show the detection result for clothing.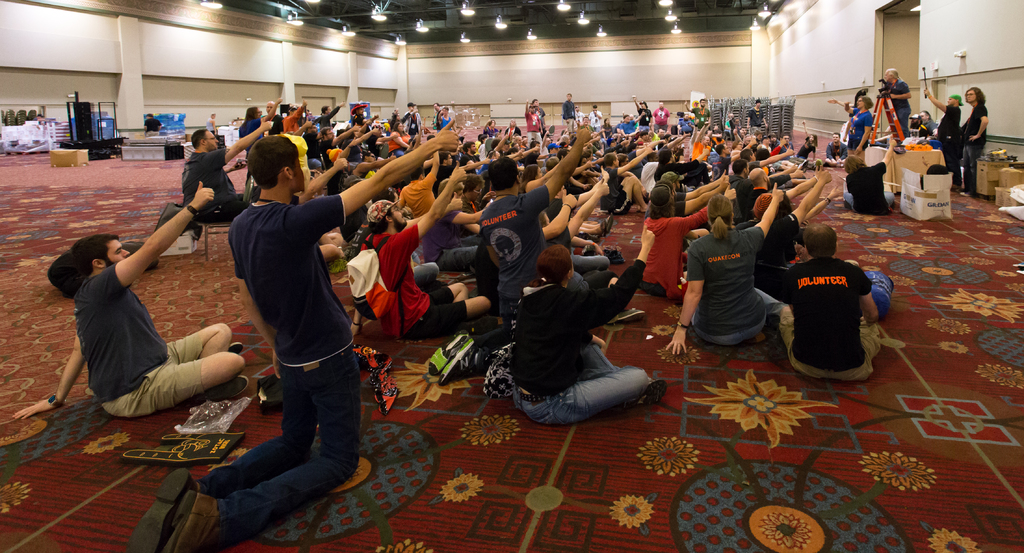
<region>355, 214, 471, 335</region>.
